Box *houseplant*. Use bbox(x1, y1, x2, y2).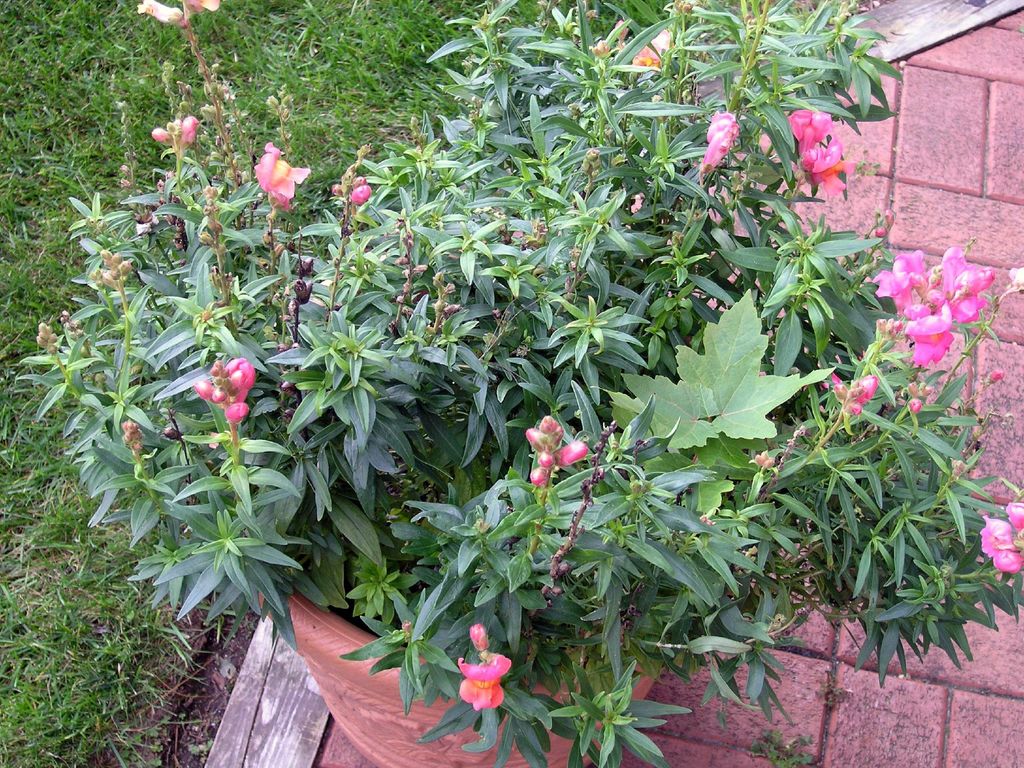
bbox(59, 45, 1016, 765).
